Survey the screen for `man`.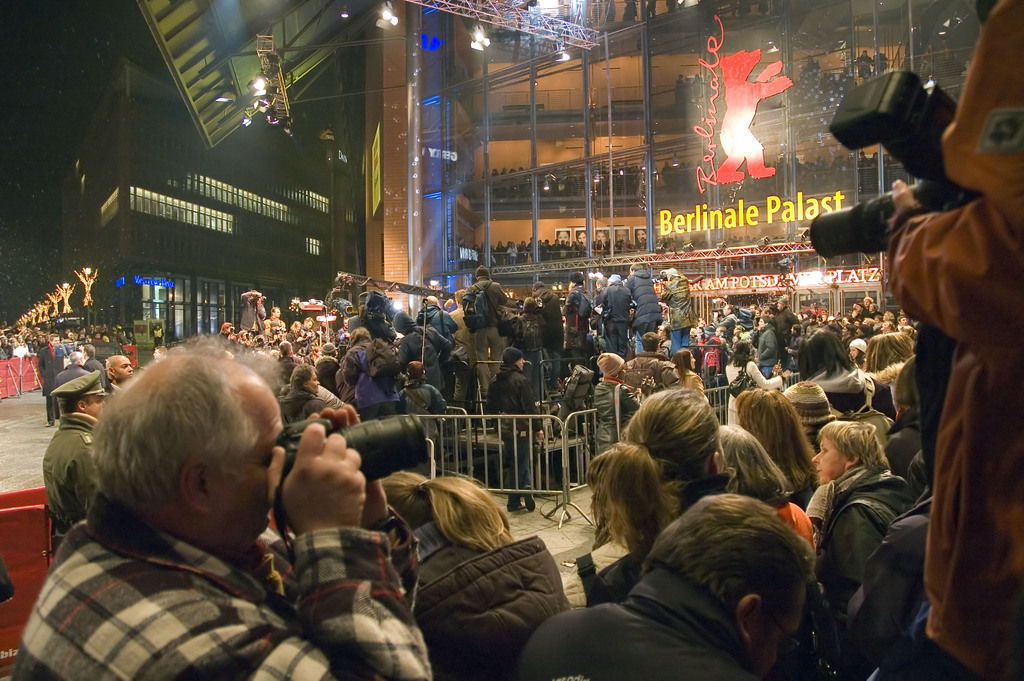
Survey found: {"x1": 36, "y1": 332, "x2": 61, "y2": 430}.
